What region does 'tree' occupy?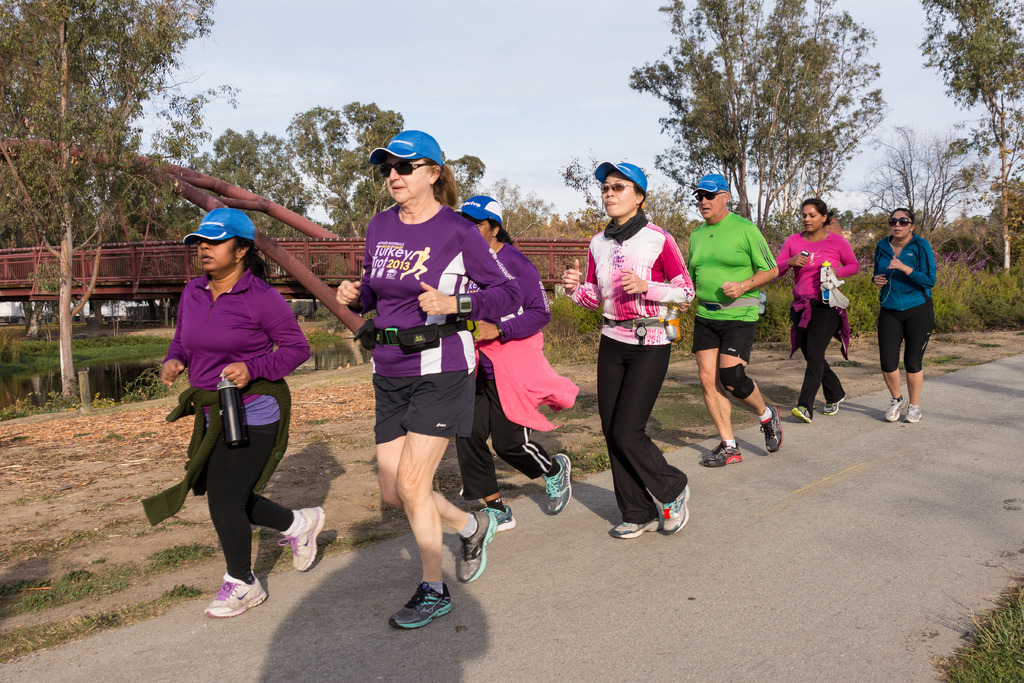
(left=0, top=0, right=244, bottom=414).
